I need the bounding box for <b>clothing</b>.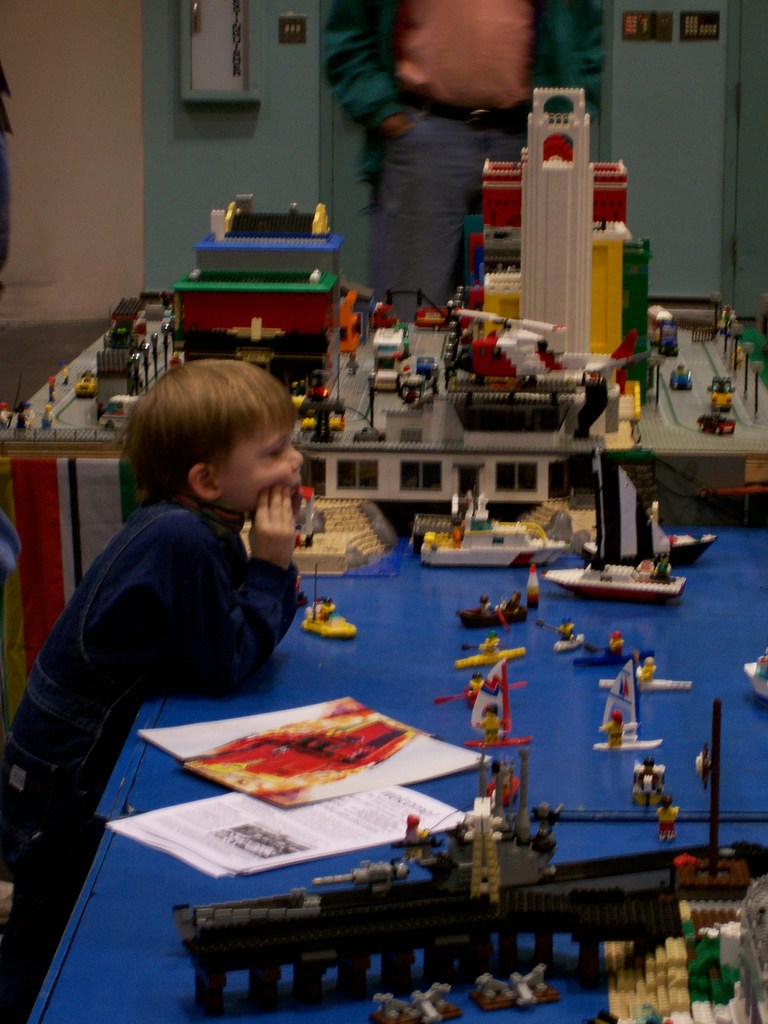
Here it is: 467/676/483/691.
